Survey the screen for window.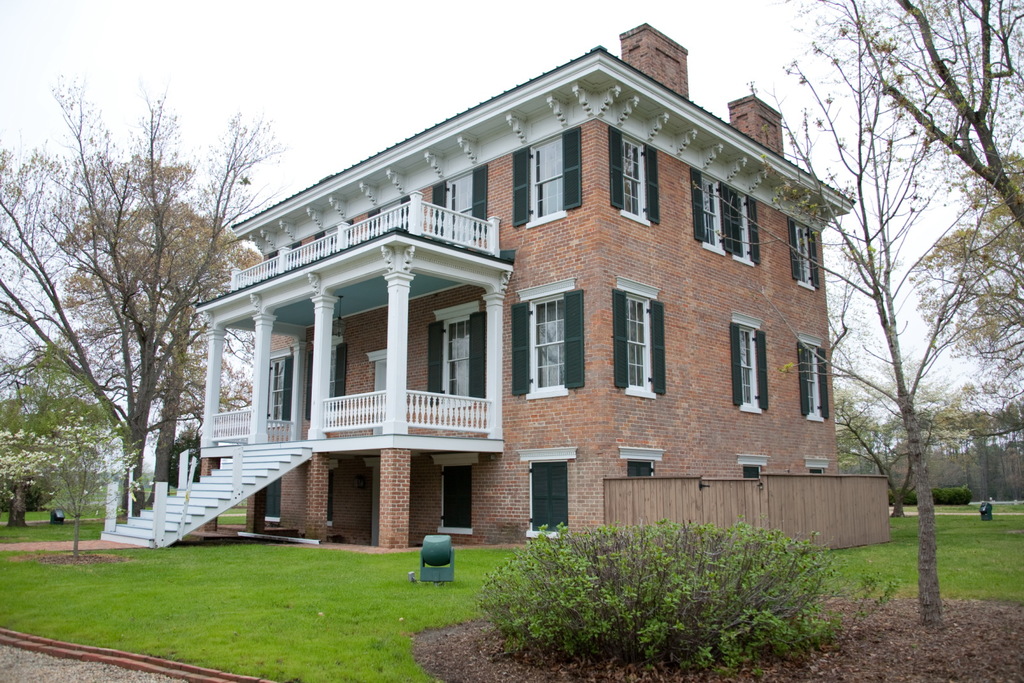
Survey found: crop(805, 458, 824, 476).
